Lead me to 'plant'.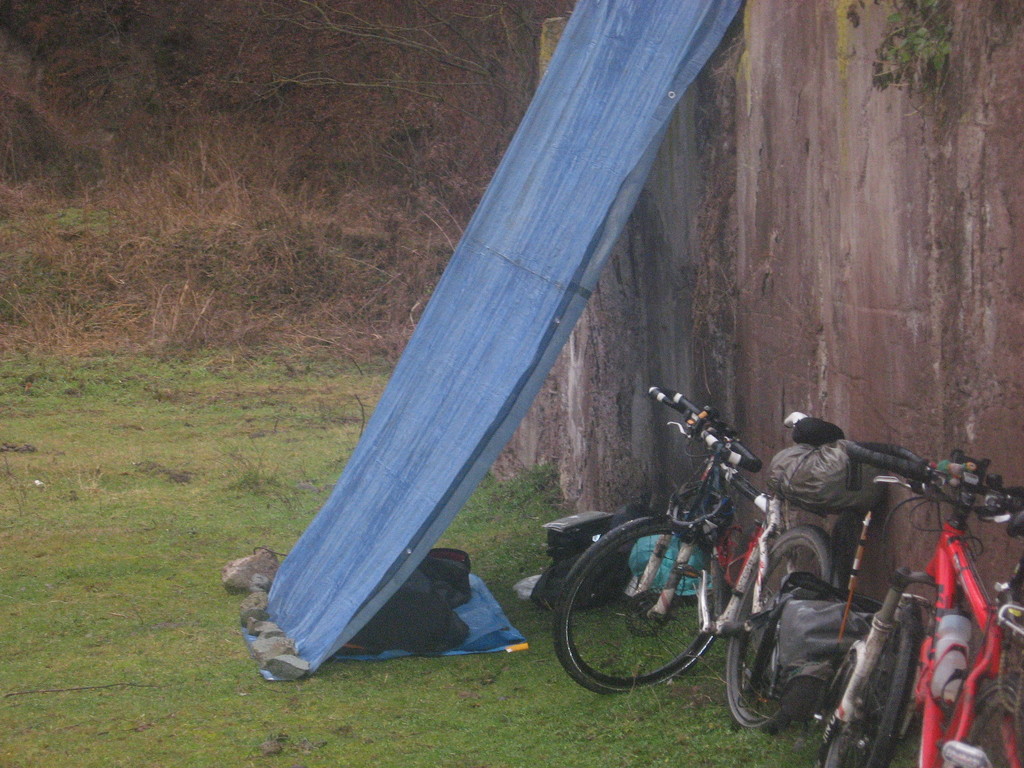
Lead to (841,0,973,94).
